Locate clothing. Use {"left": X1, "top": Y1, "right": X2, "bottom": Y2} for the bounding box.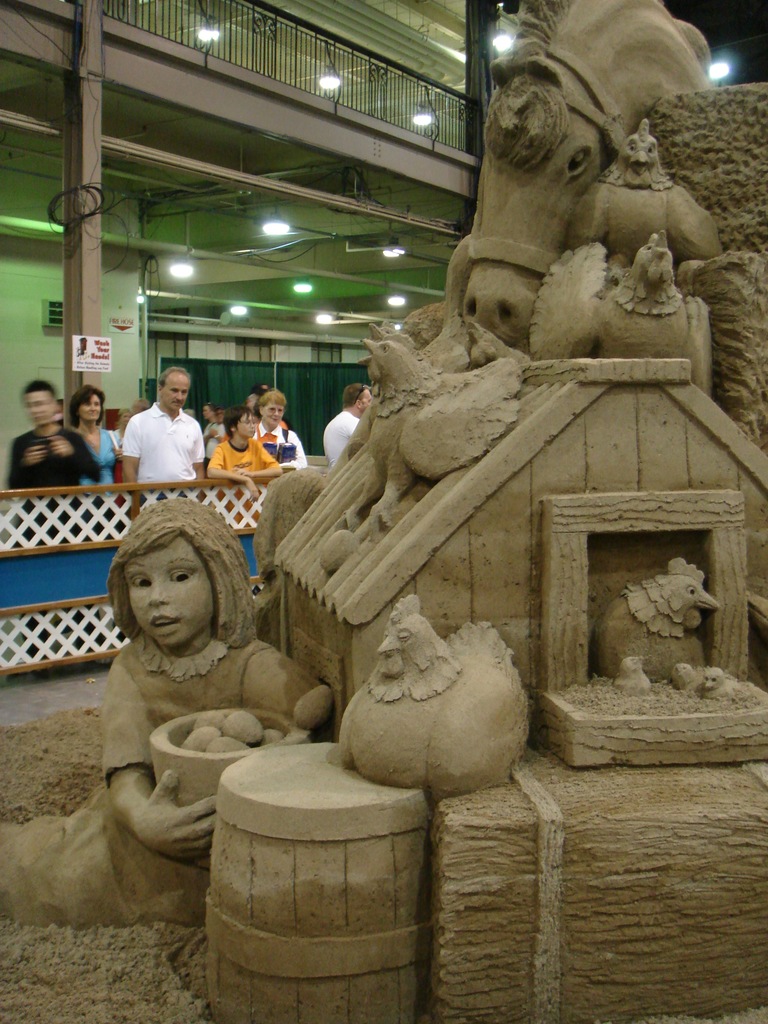
{"left": 107, "top": 391, "right": 204, "bottom": 482}.
